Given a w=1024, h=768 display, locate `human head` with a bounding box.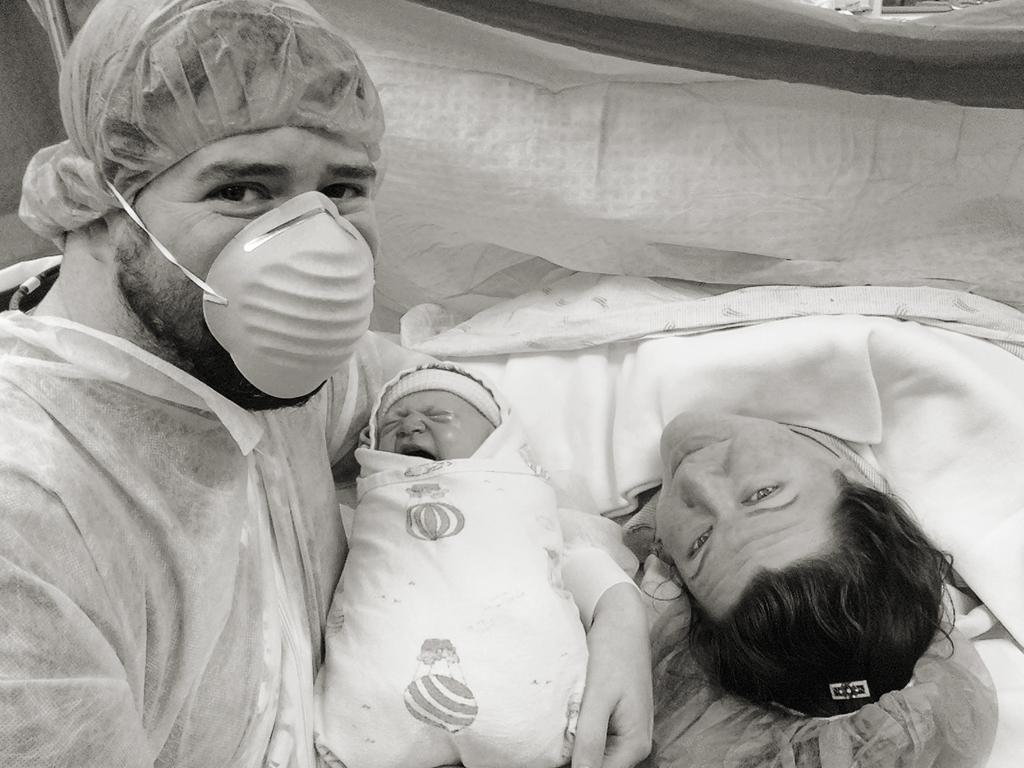
Located: (353, 367, 503, 460).
